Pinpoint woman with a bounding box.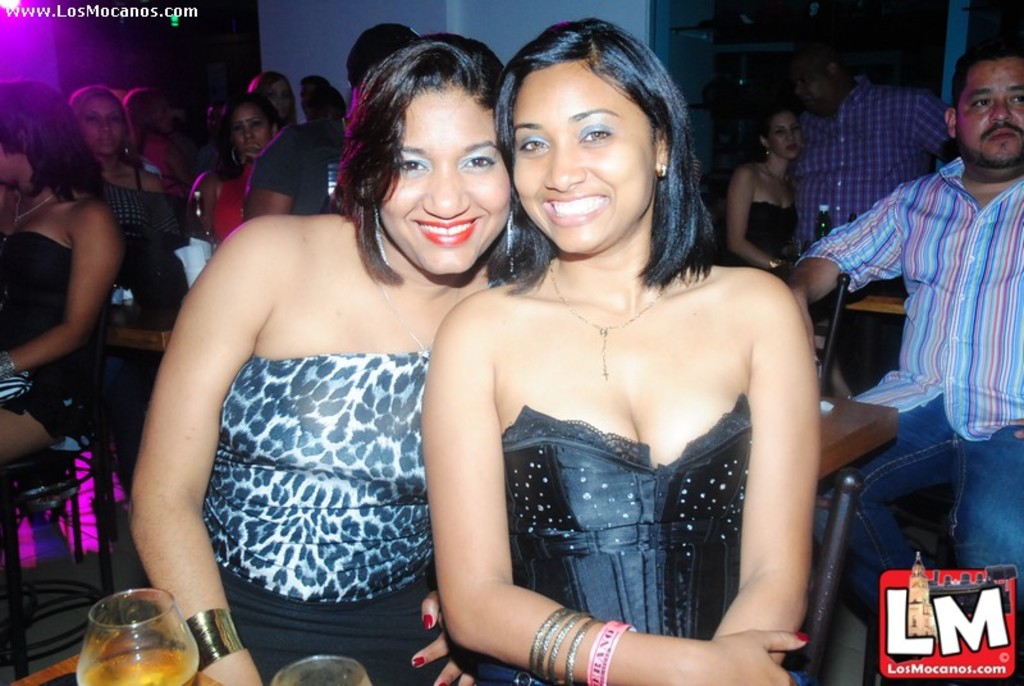
<bbox>186, 90, 283, 252</bbox>.
